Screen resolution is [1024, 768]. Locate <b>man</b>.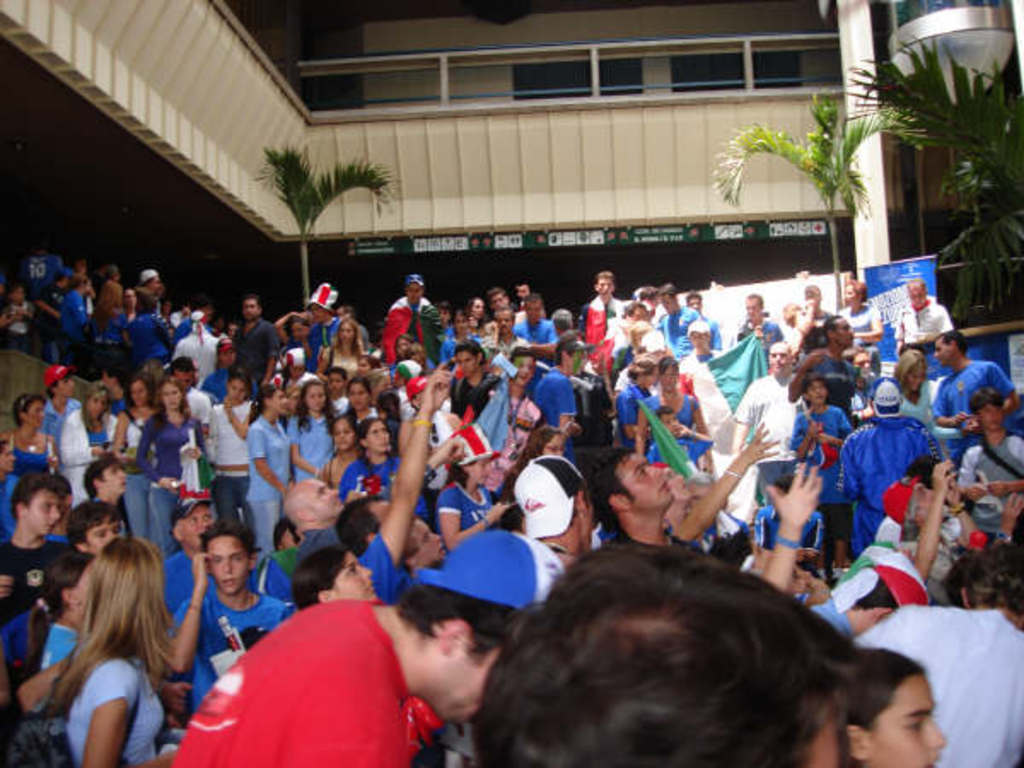
box(788, 311, 862, 416).
